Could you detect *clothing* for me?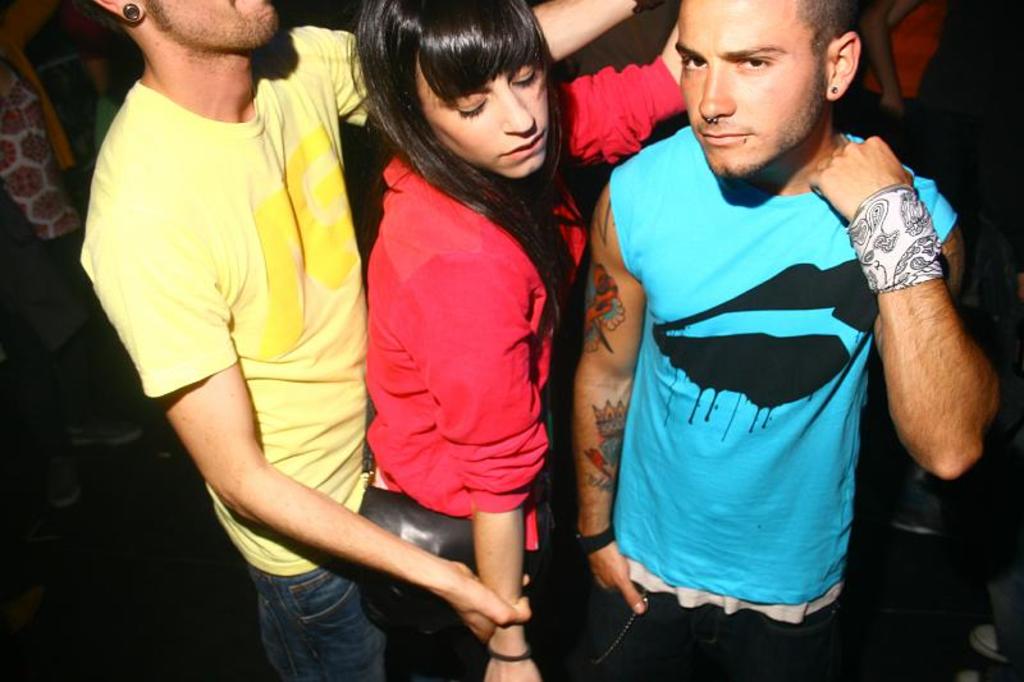
Detection result: x1=855 y1=0 x2=941 y2=141.
